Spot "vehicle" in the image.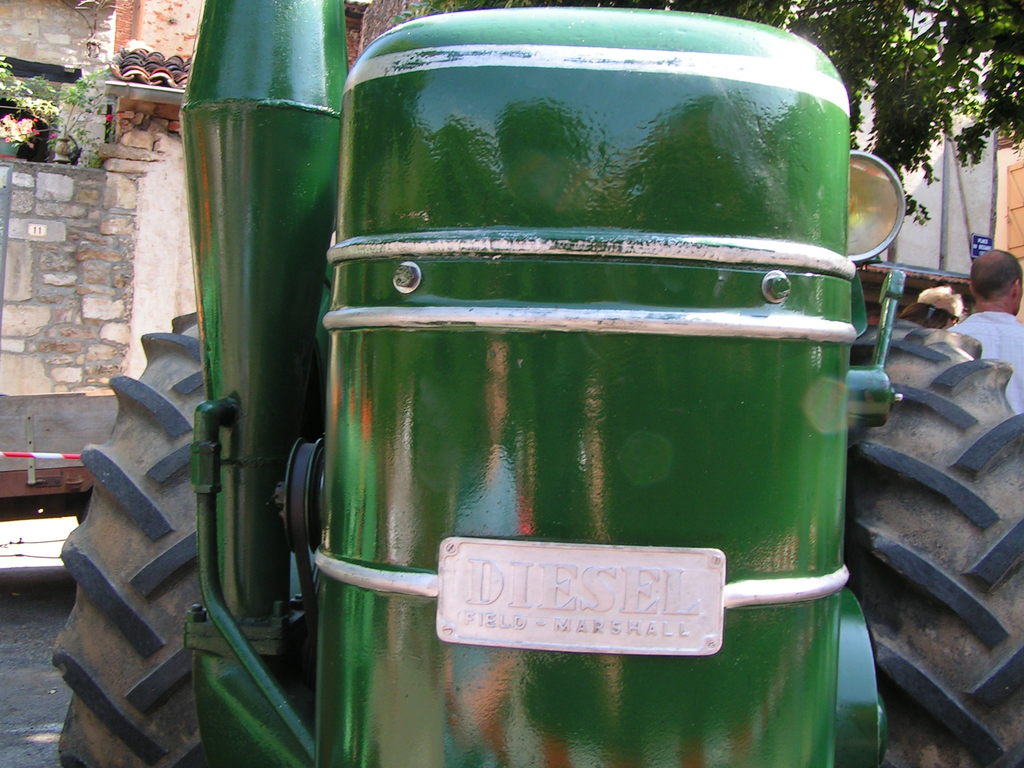
"vehicle" found at pyautogui.locateOnScreen(46, 0, 1023, 767).
